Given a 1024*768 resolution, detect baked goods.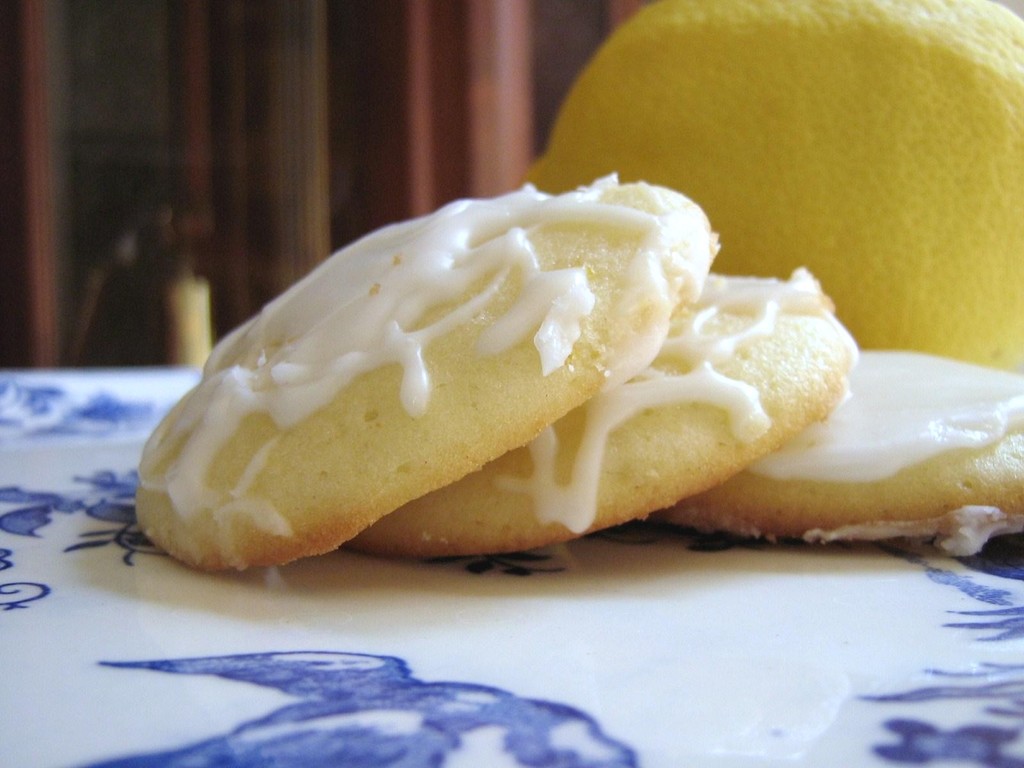
BBox(360, 273, 860, 555).
